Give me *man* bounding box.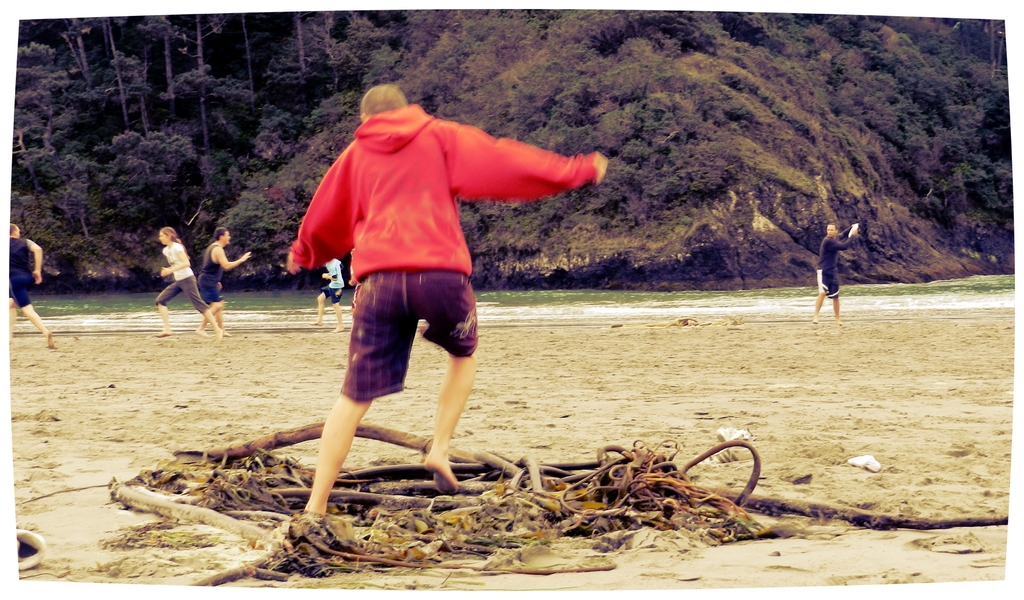
locate(275, 77, 634, 543).
